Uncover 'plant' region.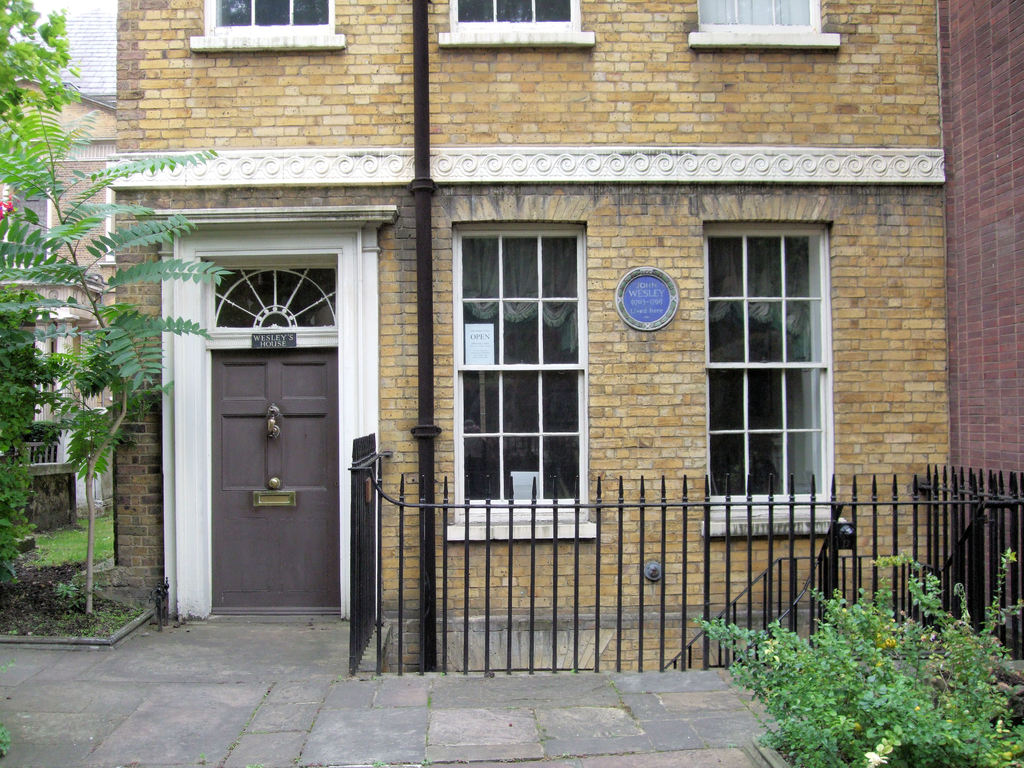
Uncovered: BBox(0, 722, 10, 759).
